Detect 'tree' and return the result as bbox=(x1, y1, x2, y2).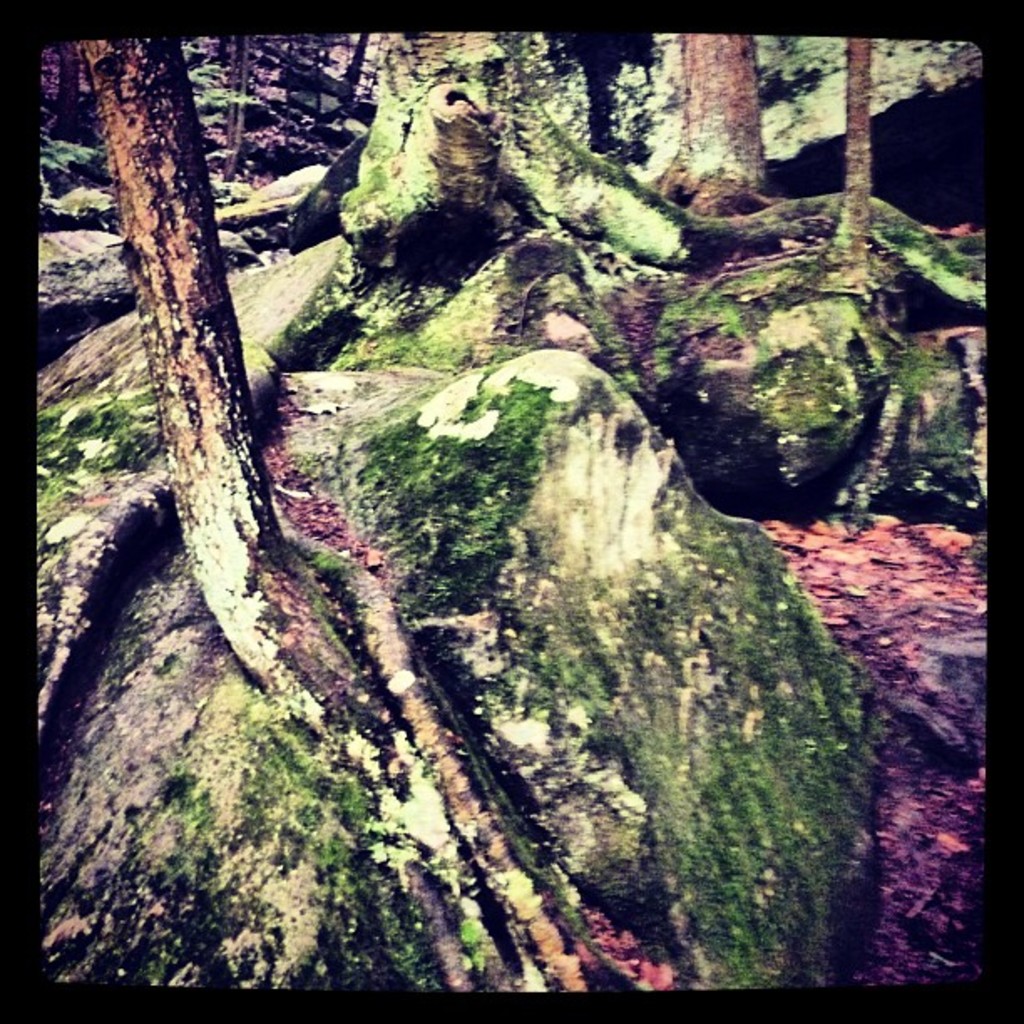
bbox=(23, 17, 365, 855).
